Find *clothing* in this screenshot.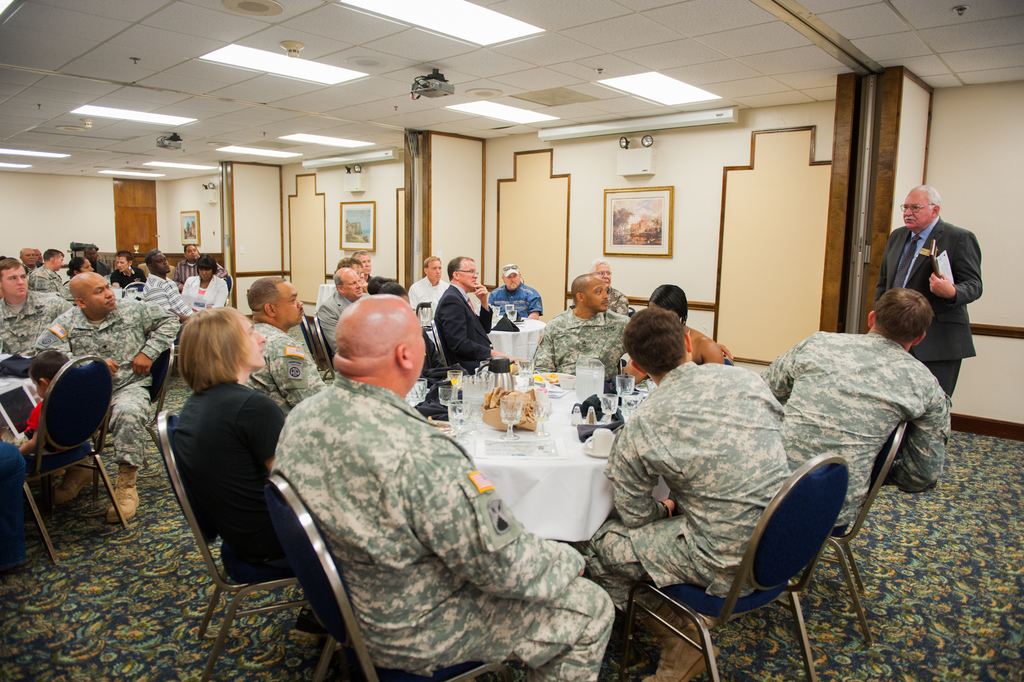
The bounding box for *clothing* is (x1=180, y1=272, x2=227, y2=310).
